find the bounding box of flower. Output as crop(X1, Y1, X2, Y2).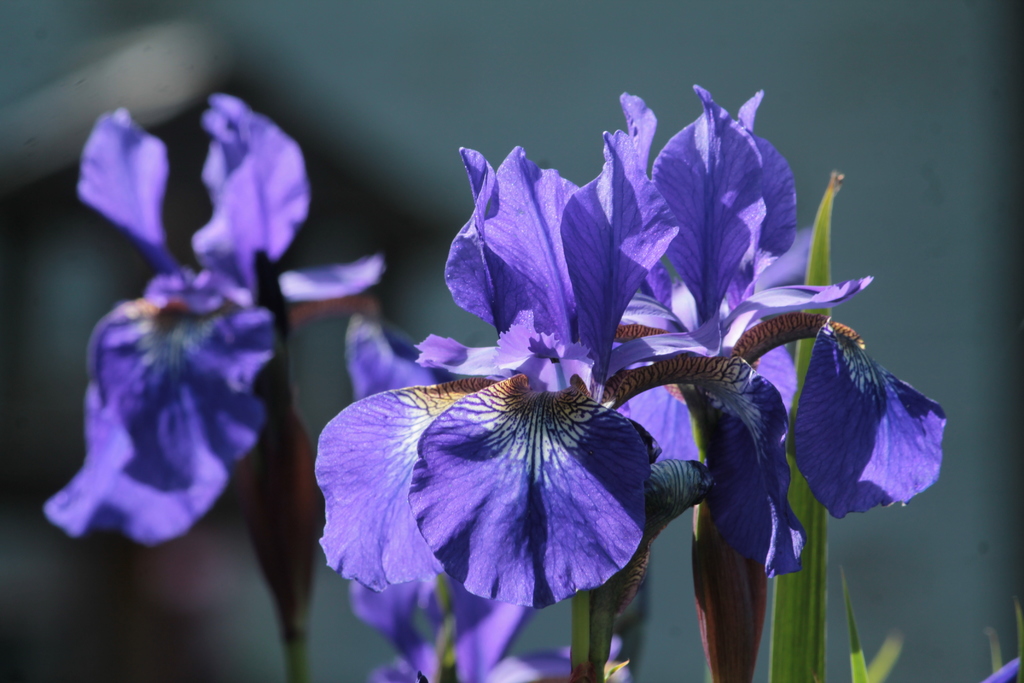
crop(33, 89, 380, 552).
